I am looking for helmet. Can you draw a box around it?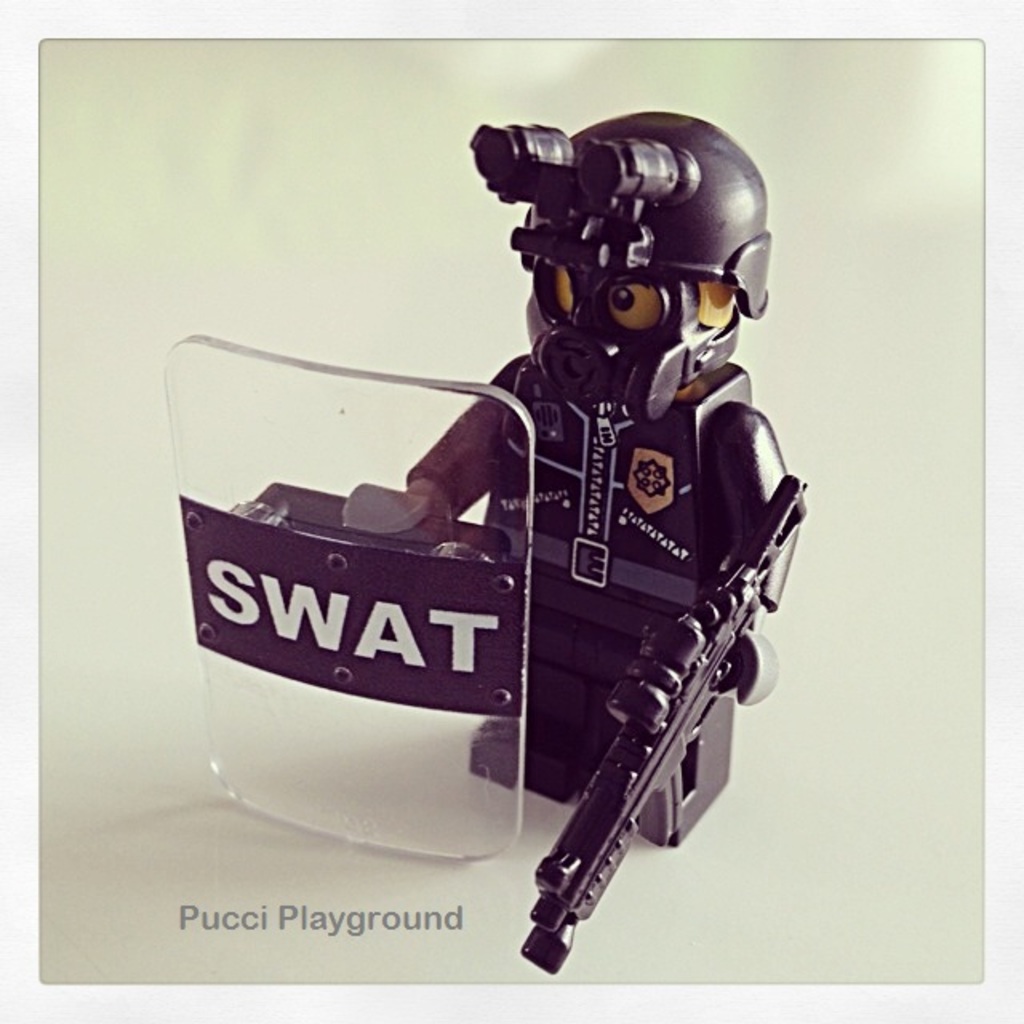
Sure, the bounding box is detection(517, 134, 752, 402).
